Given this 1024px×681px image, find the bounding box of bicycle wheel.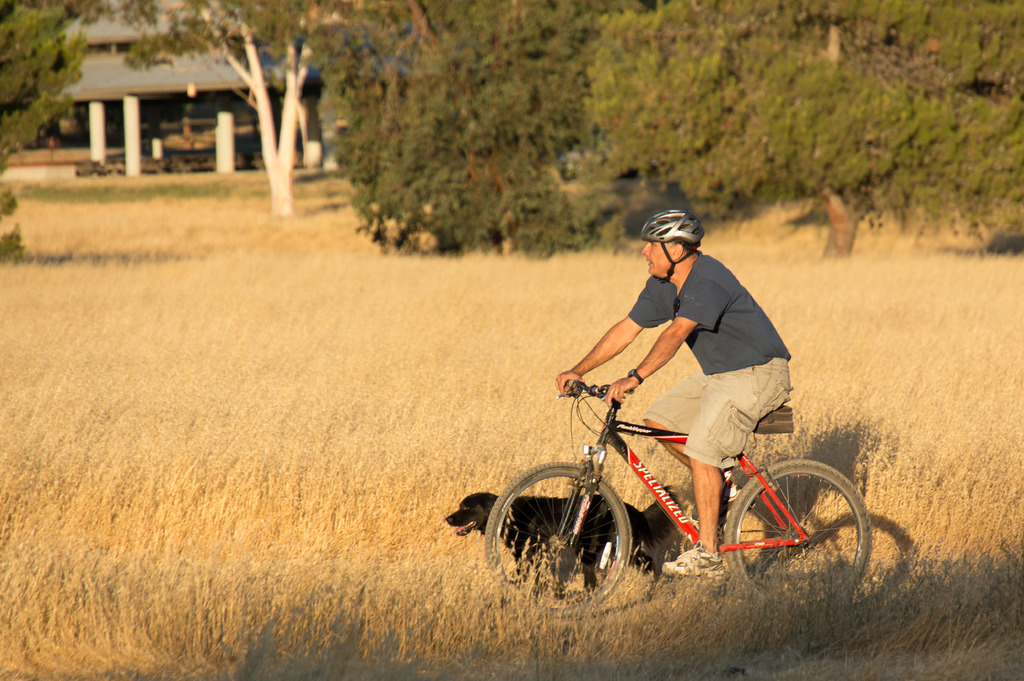
left=485, top=456, right=632, bottom=618.
